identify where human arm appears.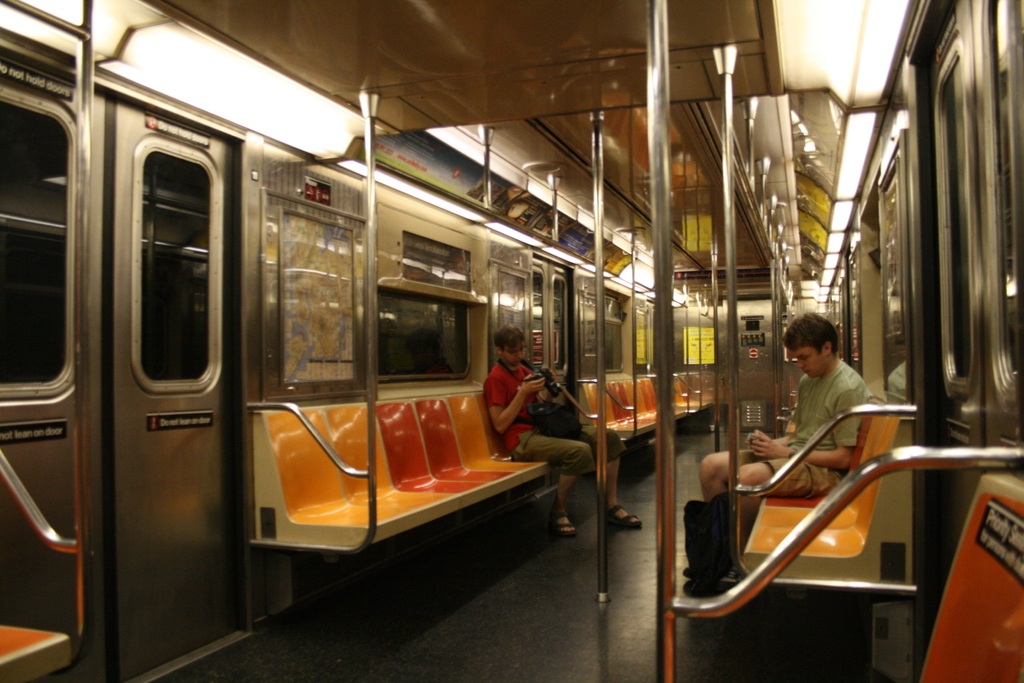
Appears at box=[485, 373, 544, 435].
